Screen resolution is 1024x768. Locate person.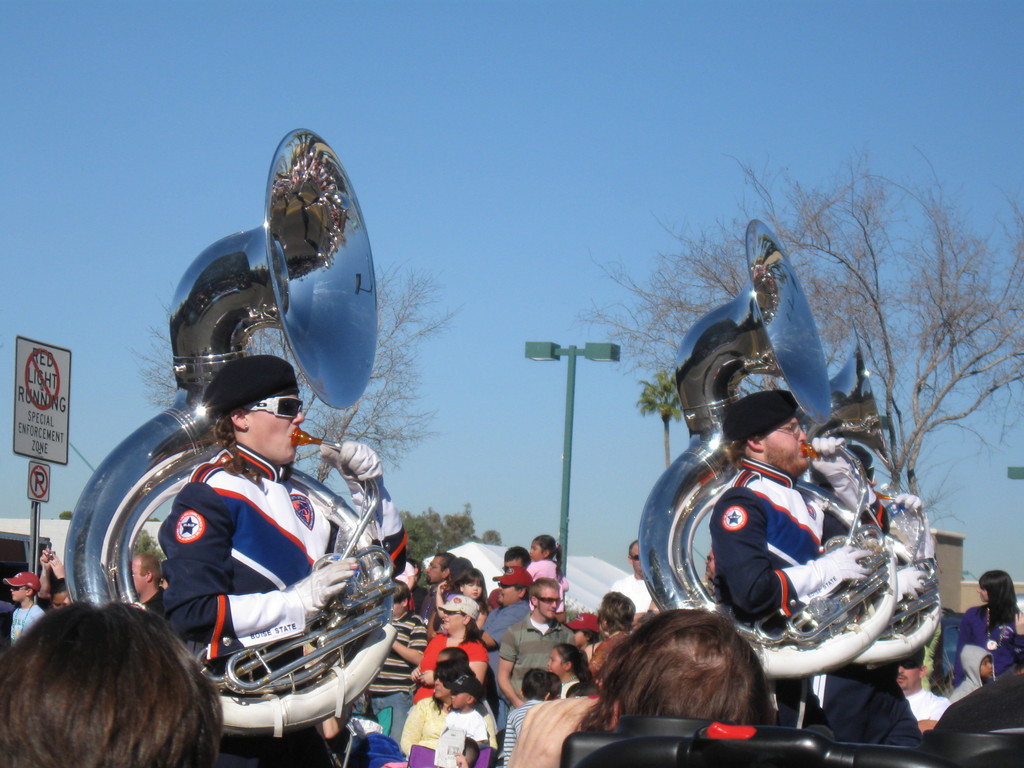
Rect(115, 351, 377, 748).
